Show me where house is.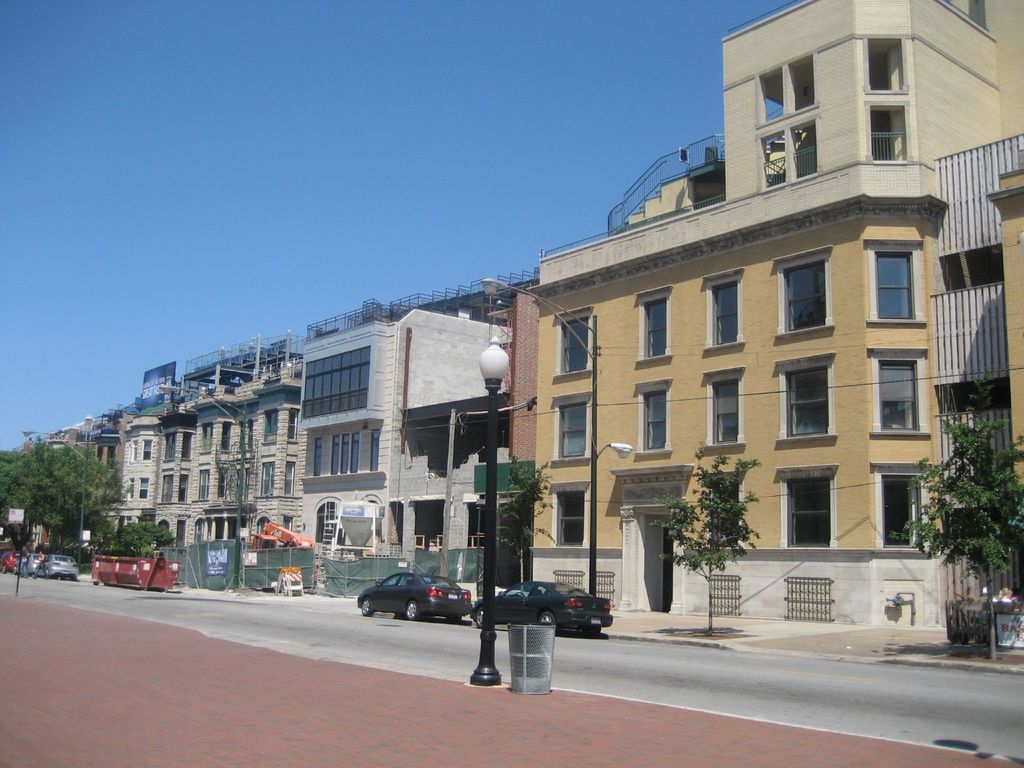
house is at <region>294, 312, 511, 577</region>.
